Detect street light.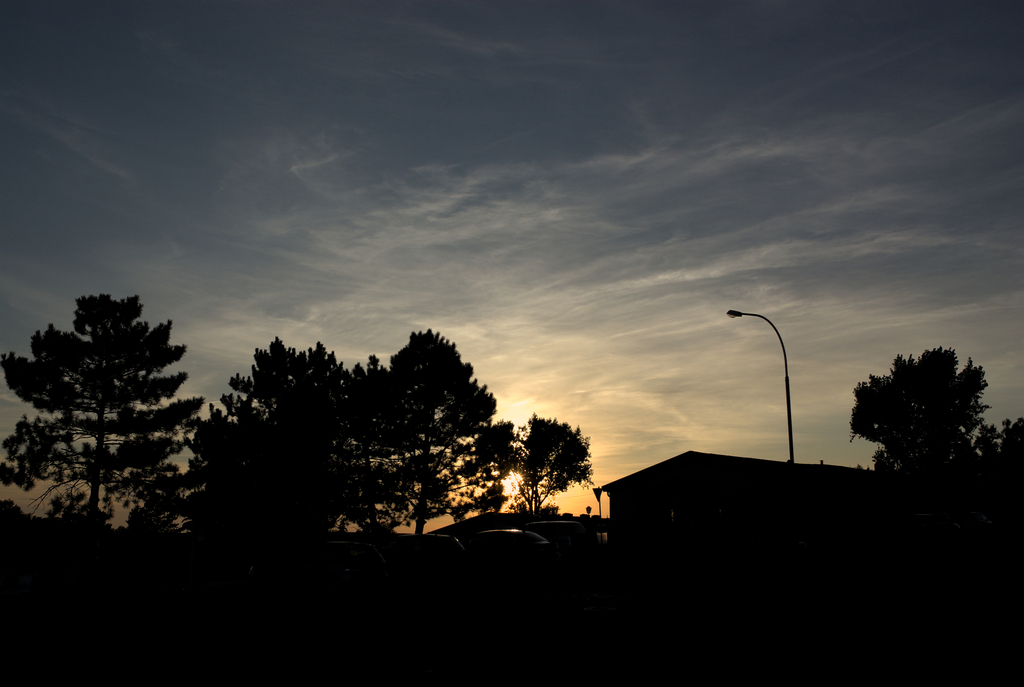
Detected at bbox=[726, 289, 820, 511].
